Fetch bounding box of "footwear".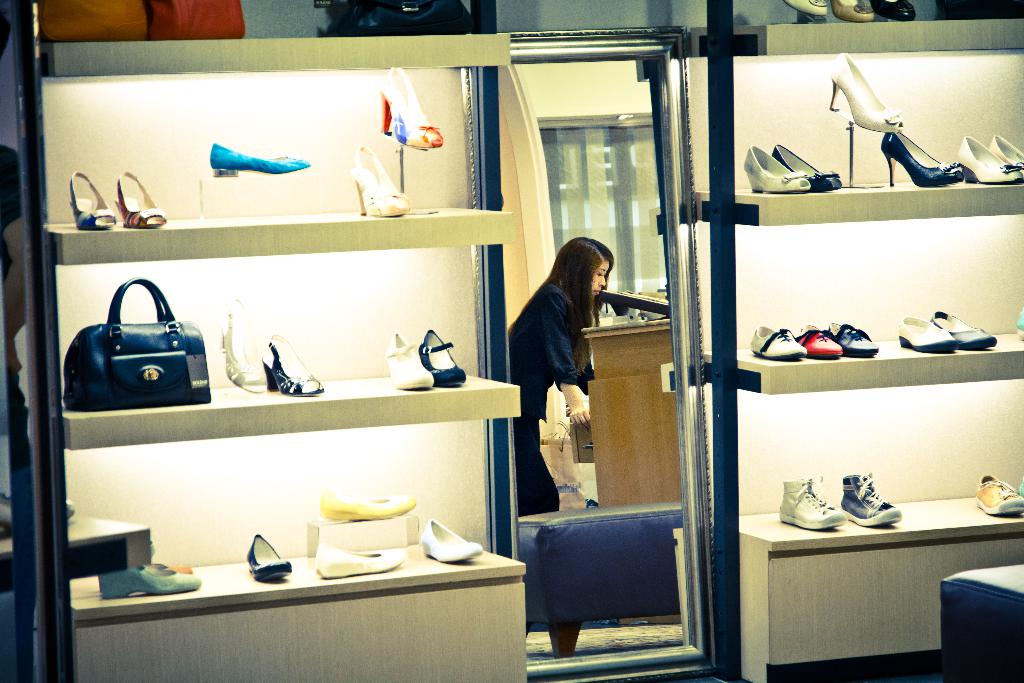
Bbox: <region>751, 327, 808, 358</region>.
